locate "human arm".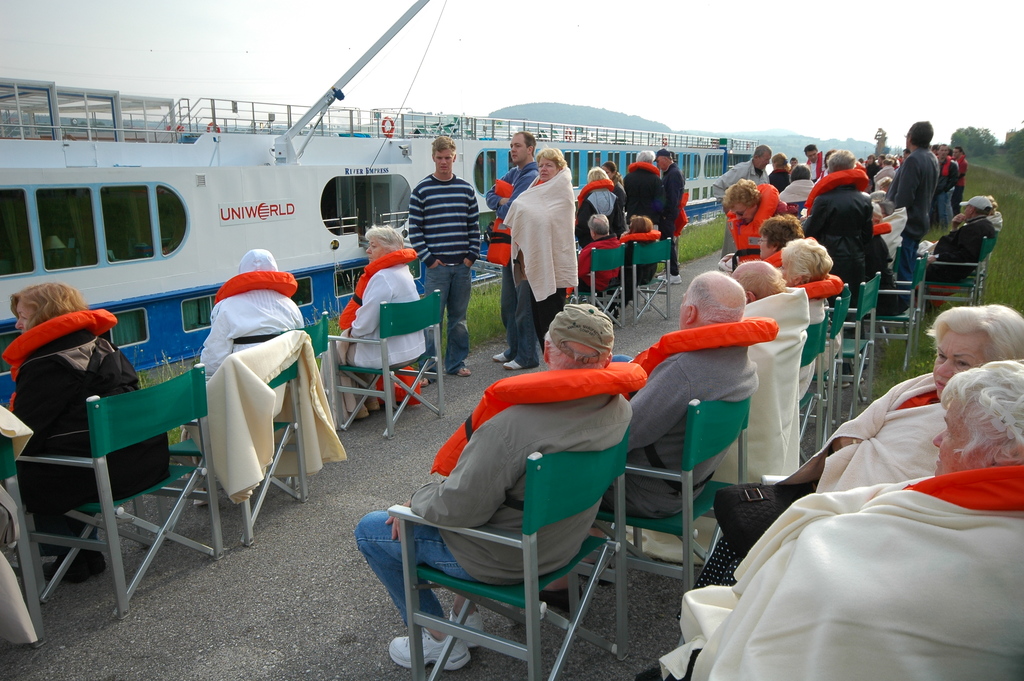
Bounding box: bbox=[891, 170, 916, 206].
